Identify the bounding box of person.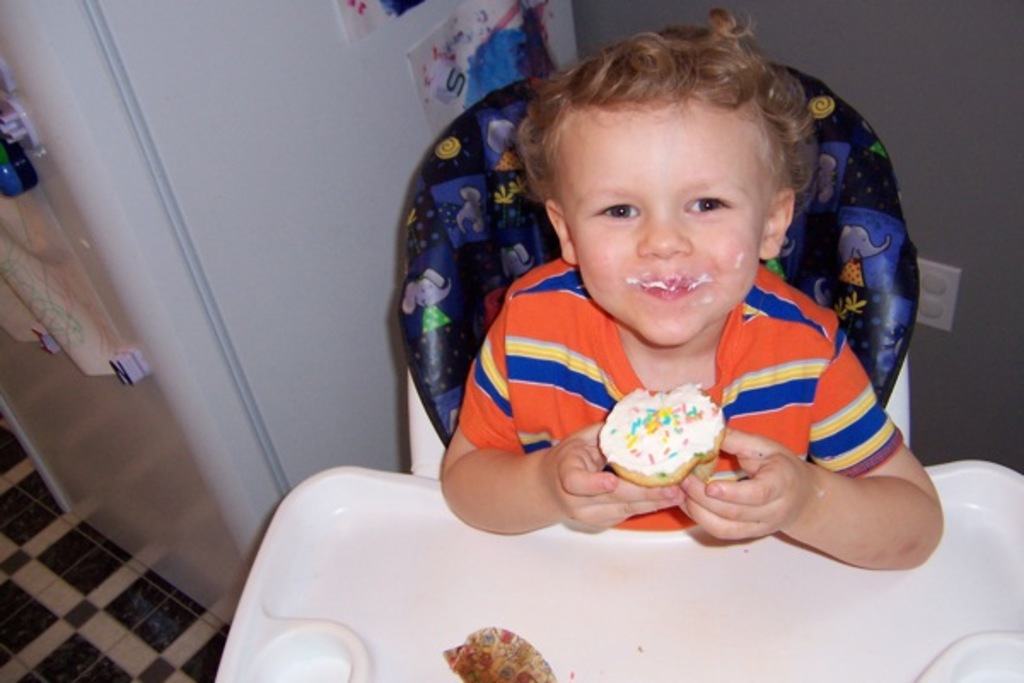
(396,41,911,601).
